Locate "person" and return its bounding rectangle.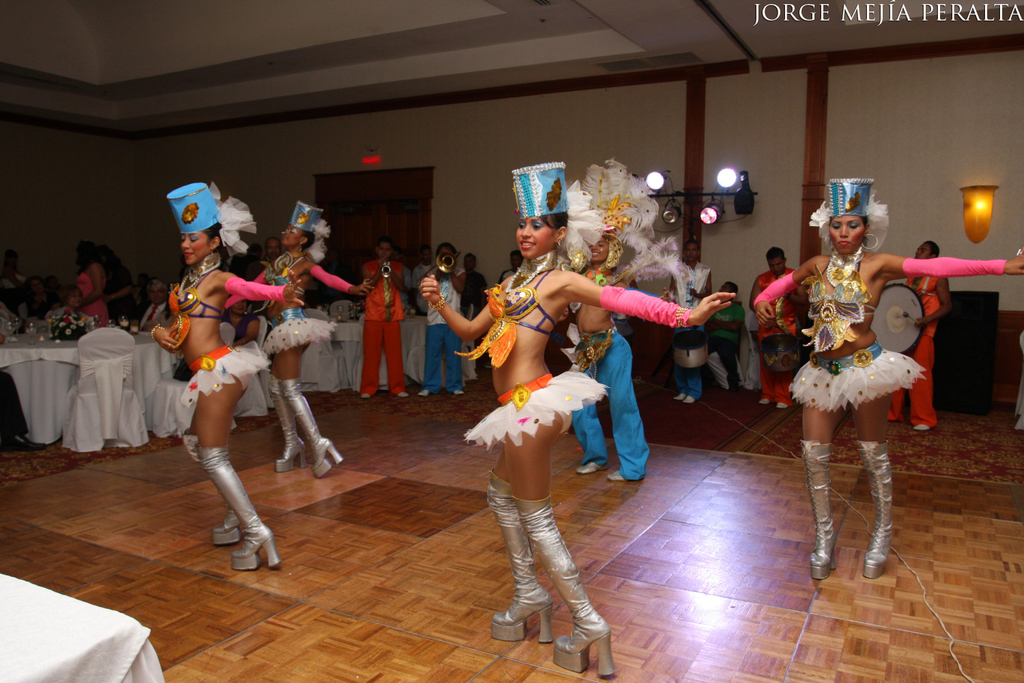
box(234, 242, 264, 277).
